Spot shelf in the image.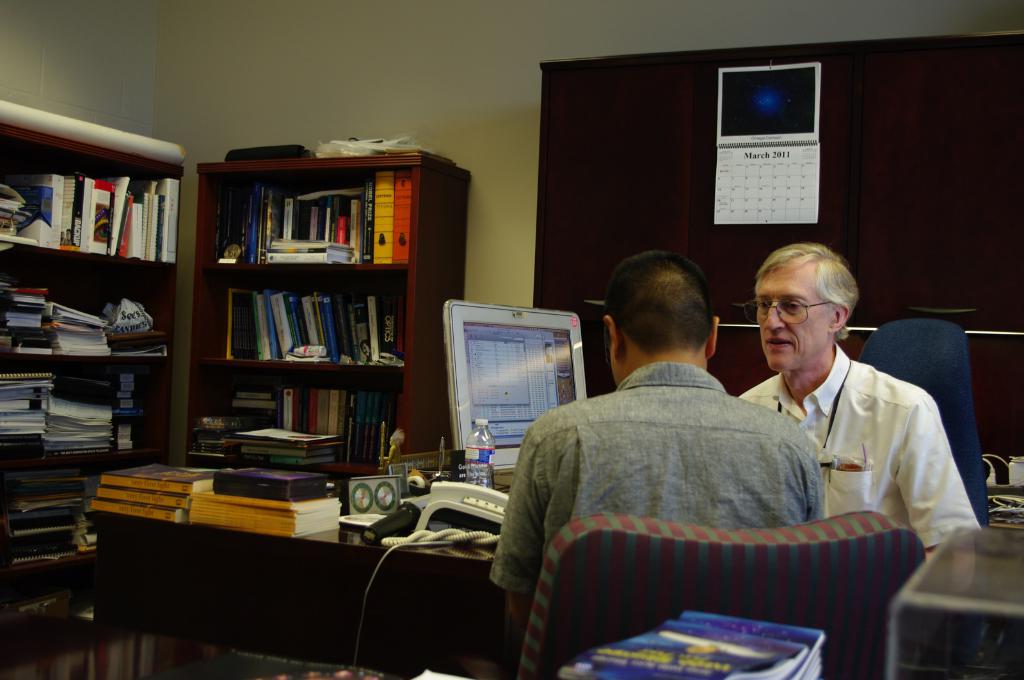
shelf found at x1=179, y1=268, x2=404, y2=384.
